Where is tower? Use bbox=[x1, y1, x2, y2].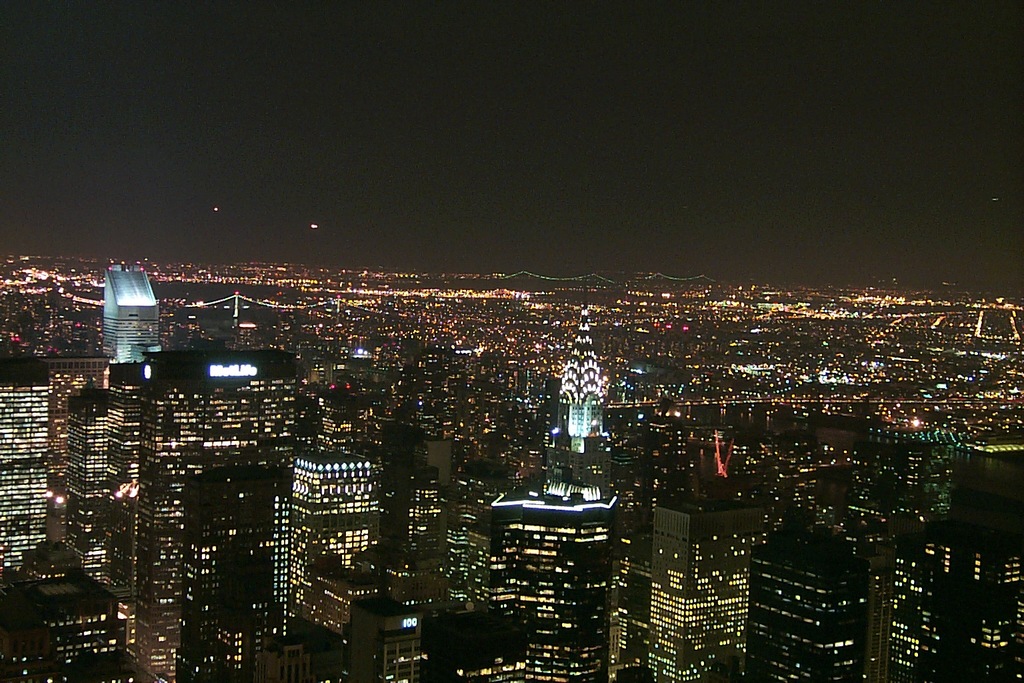
bbox=[98, 268, 161, 382].
